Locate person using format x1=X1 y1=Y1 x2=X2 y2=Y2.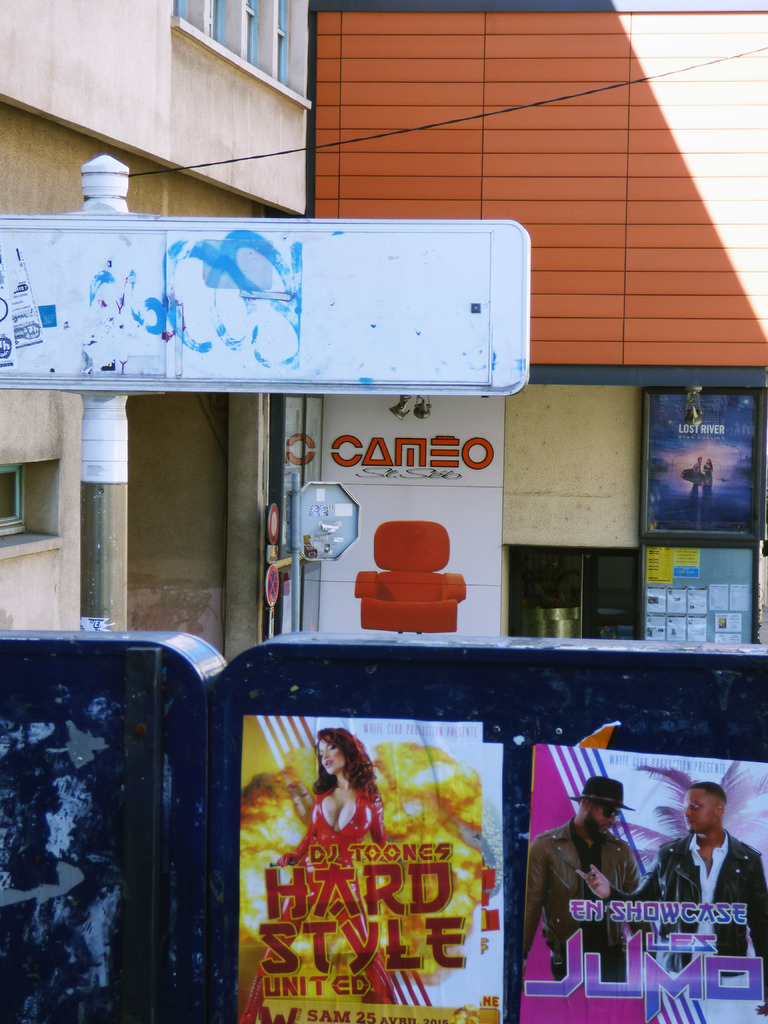
x1=262 y1=721 x2=396 y2=1023.
